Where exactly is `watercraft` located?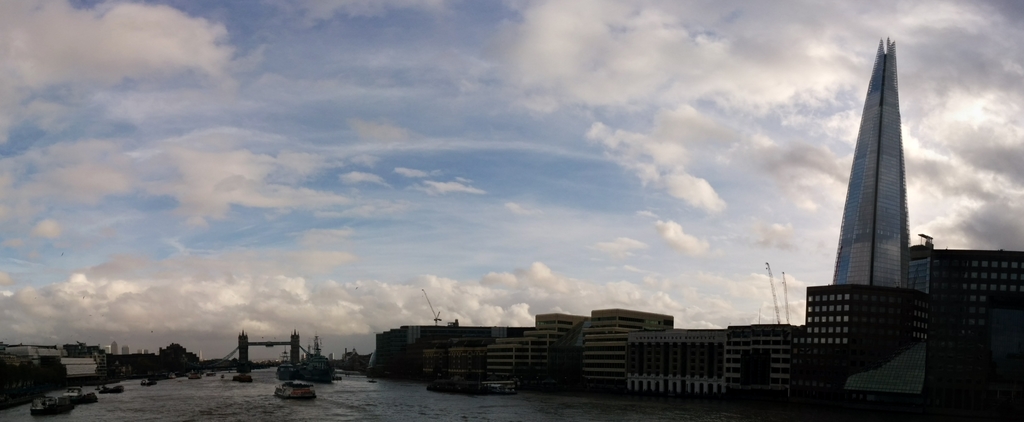
Its bounding box is detection(136, 373, 161, 387).
